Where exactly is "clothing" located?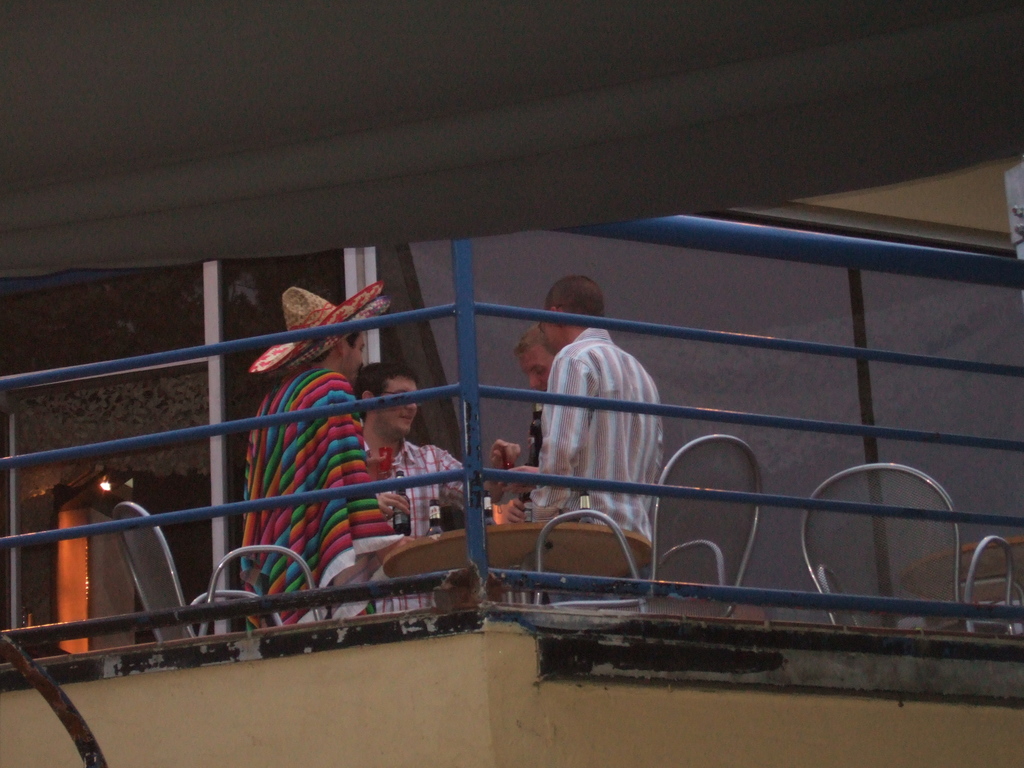
Its bounding box is 365:427:467:607.
